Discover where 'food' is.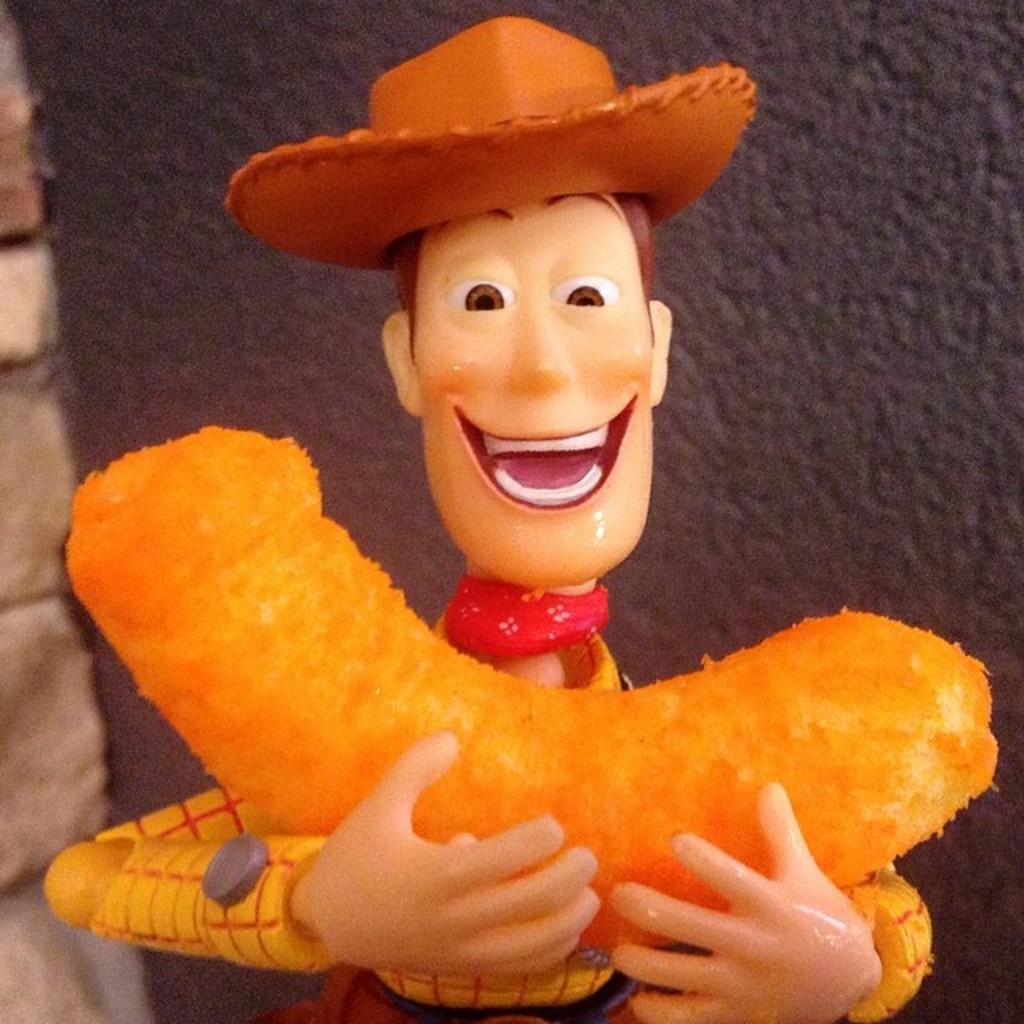
Discovered at x1=102 y1=426 x2=912 y2=926.
